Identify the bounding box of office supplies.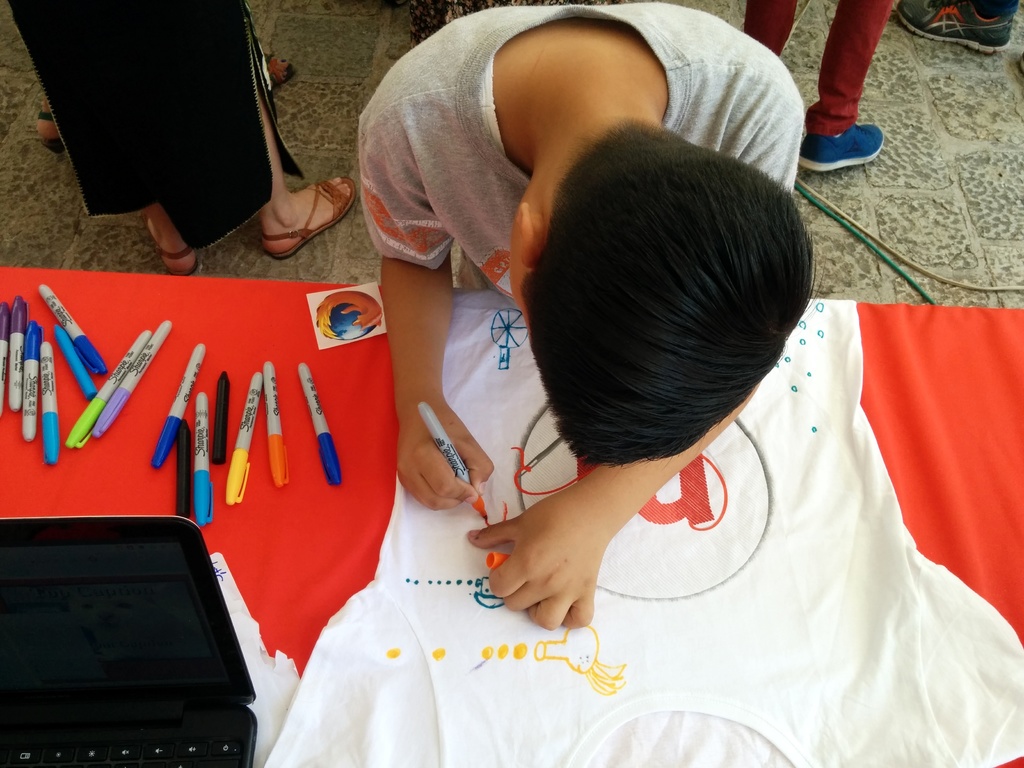
(221, 381, 264, 509).
